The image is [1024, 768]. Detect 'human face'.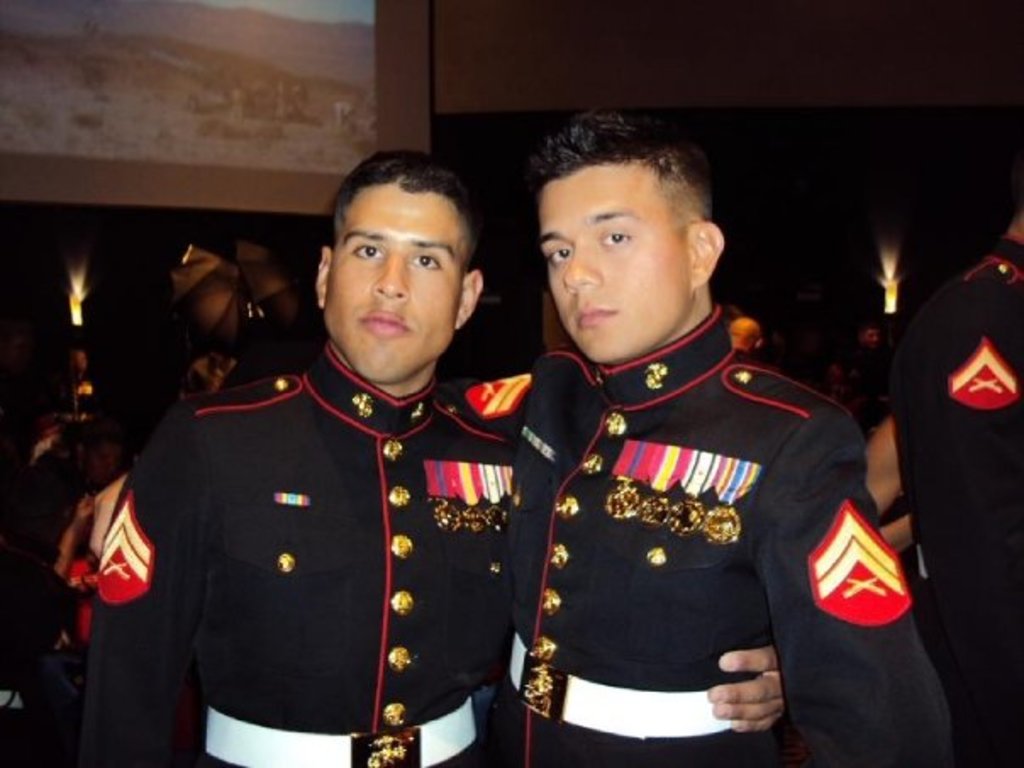
Detection: crop(329, 185, 468, 388).
